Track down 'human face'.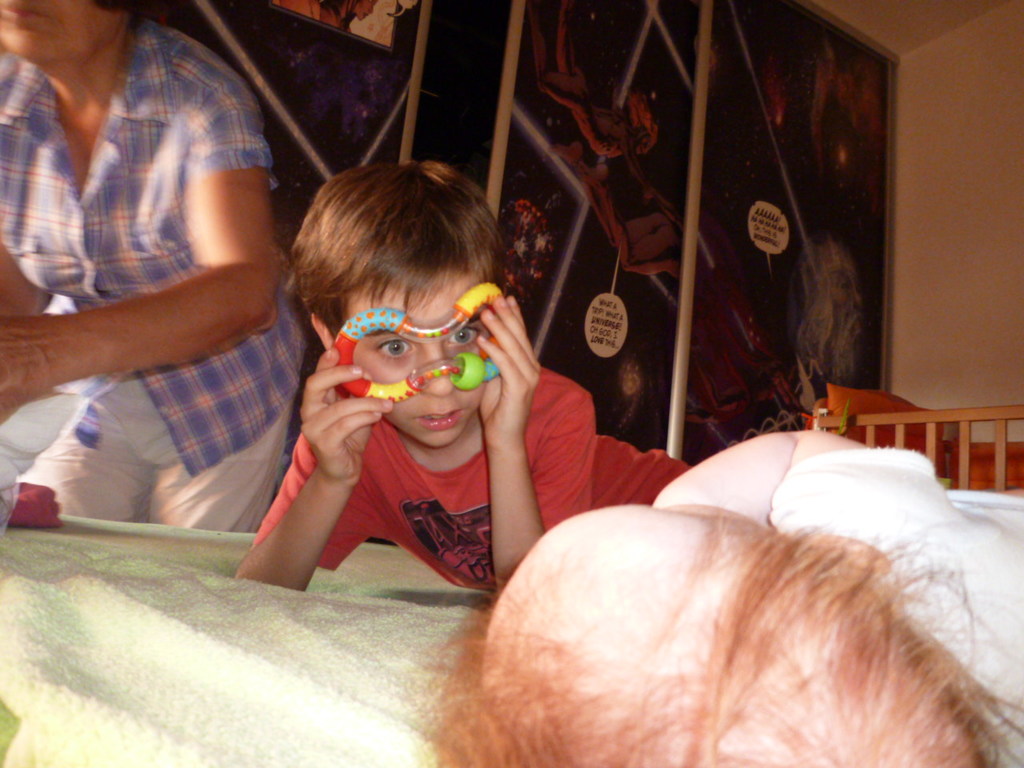
Tracked to select_region(0, 0, 118, 60).
